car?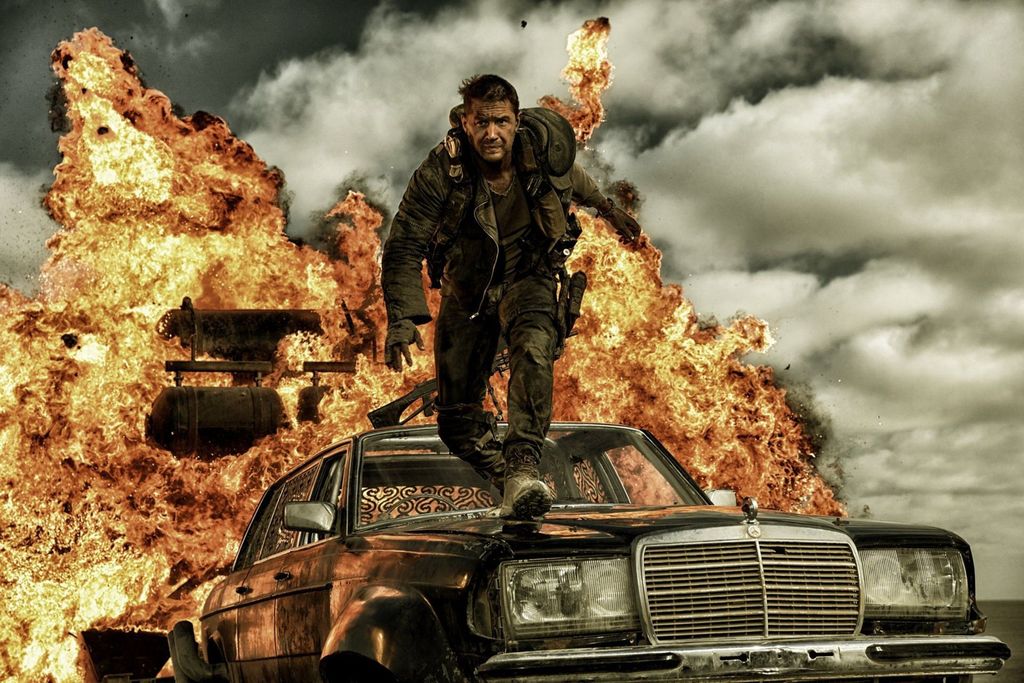
detection(164, 413, 1017, 682)
